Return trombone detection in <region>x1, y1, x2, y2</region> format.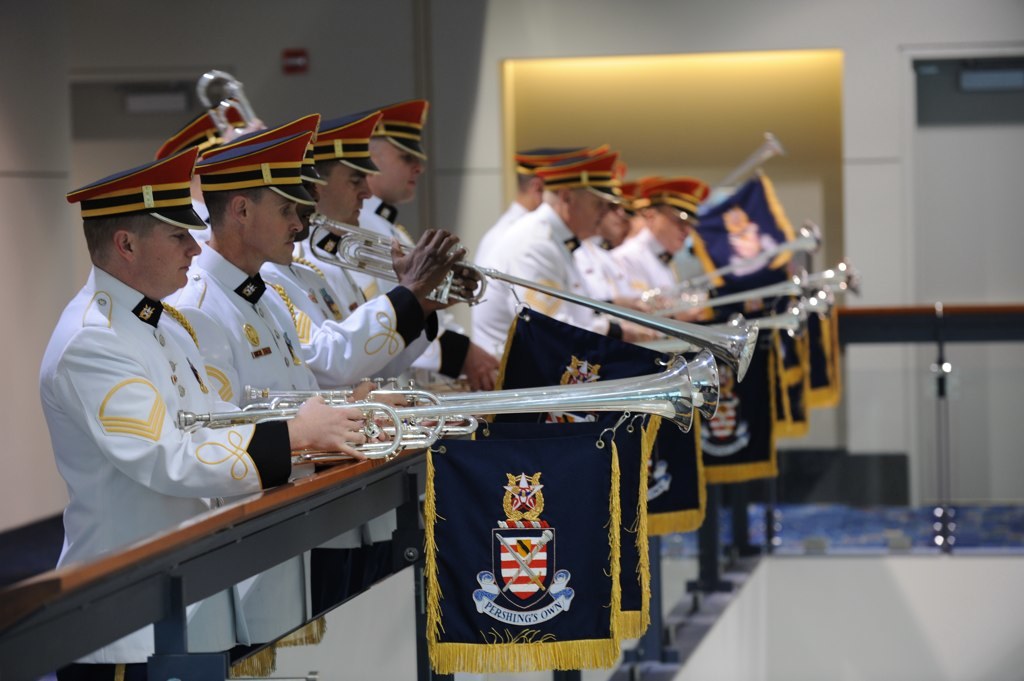
<region>300, 211, 740, 368</region>.
